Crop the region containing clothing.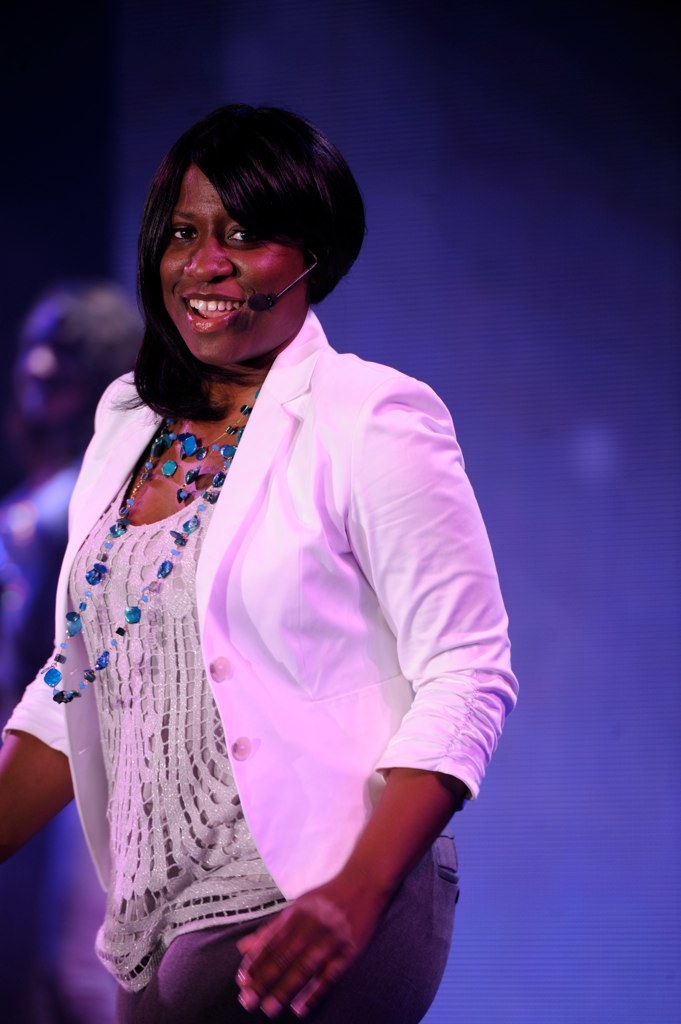
Crop region: (0,306,526,1023).
